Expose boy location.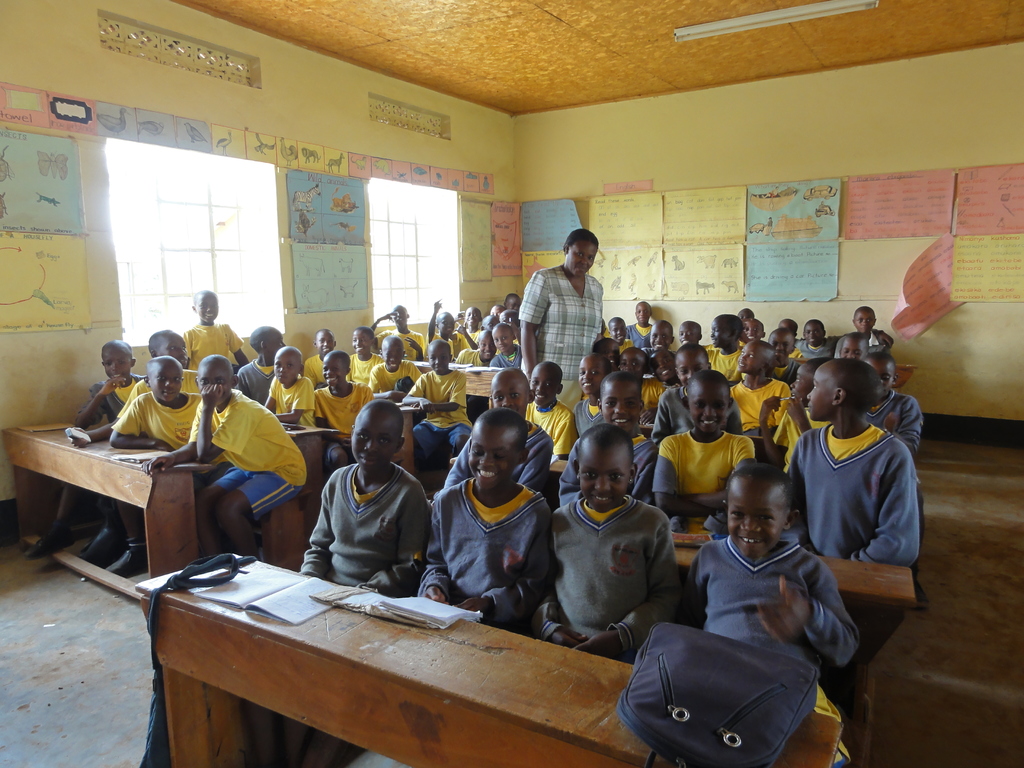
Exposed at pyautogui.locateOnScreen(653, 370, 754, 523).
